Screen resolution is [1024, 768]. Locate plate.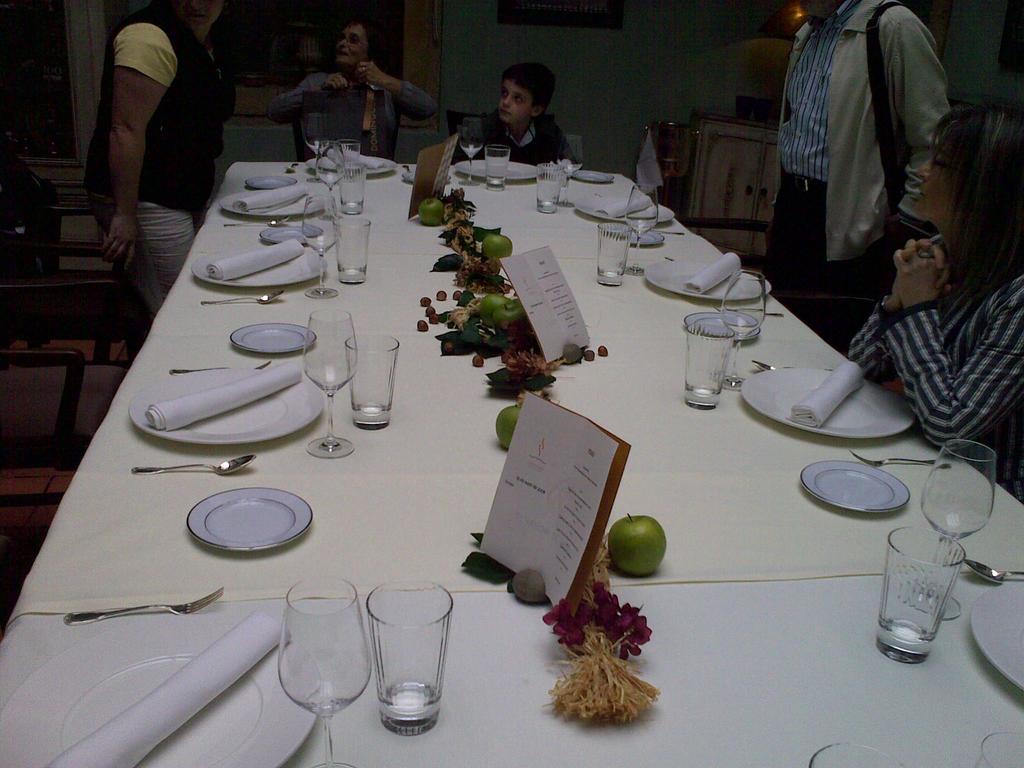
select_region(248, 172, 298, 191).
